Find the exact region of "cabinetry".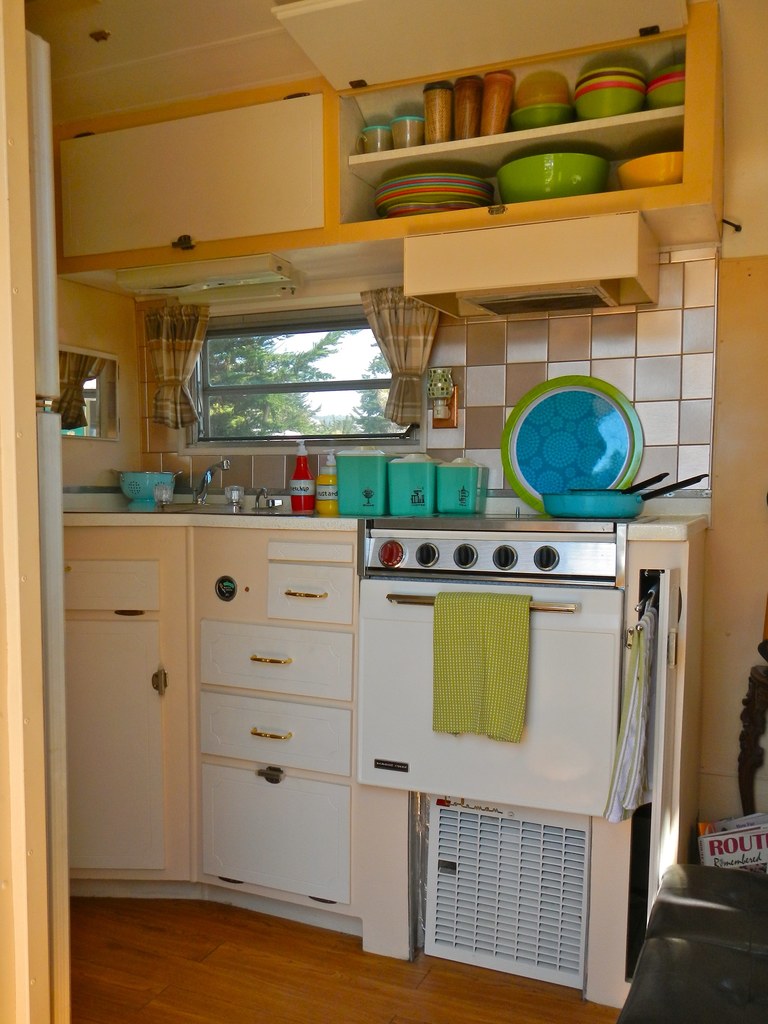
Exact region: bbox(50, 87, 348, 262).
